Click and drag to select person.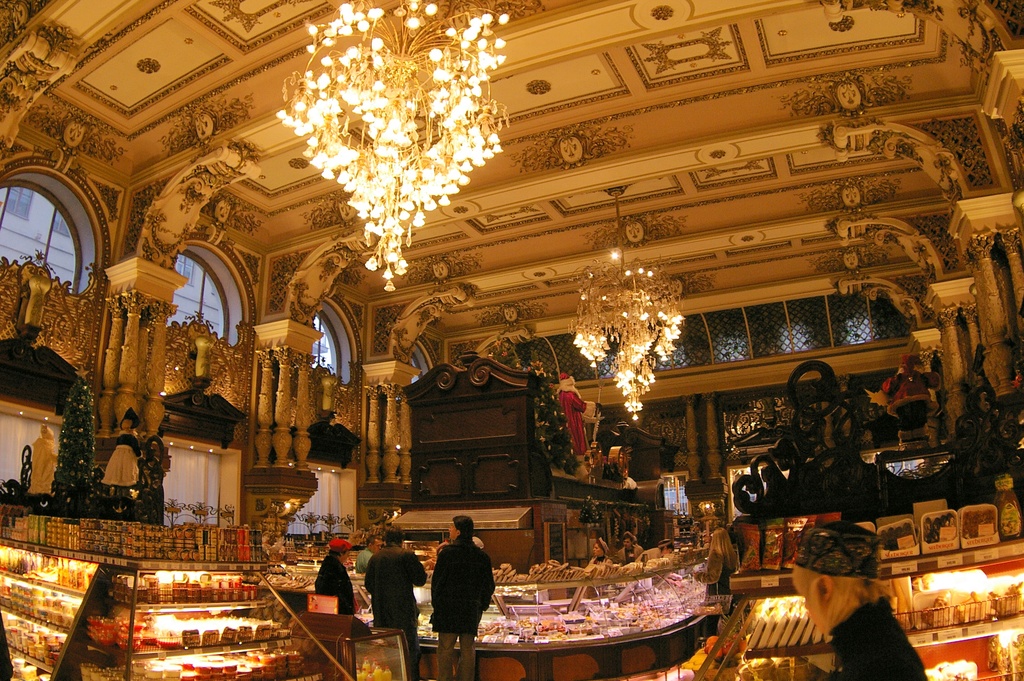
Selection: [22,420,61,495].
